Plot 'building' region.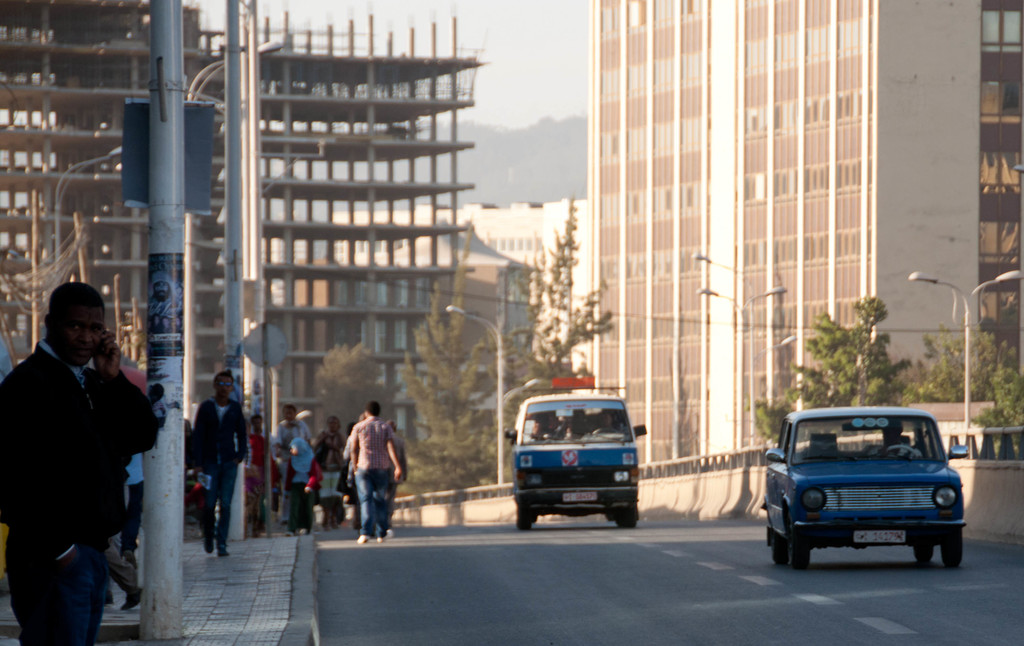
Plotted at 259, 223, 535, 471.
